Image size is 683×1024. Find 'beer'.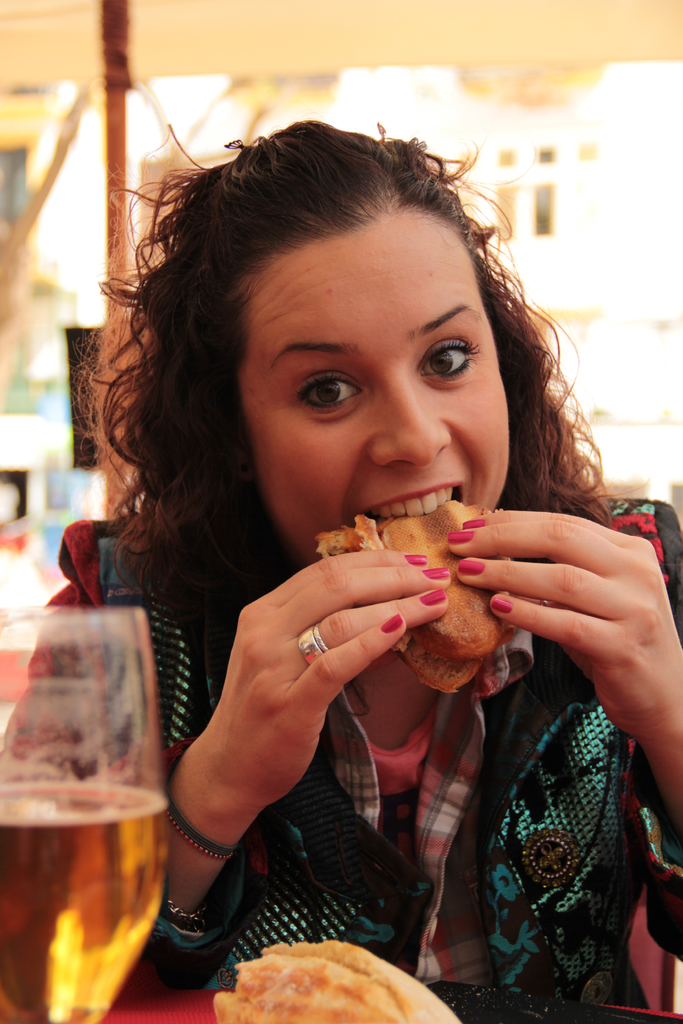
select_region(0, 780, 170, 1023).
